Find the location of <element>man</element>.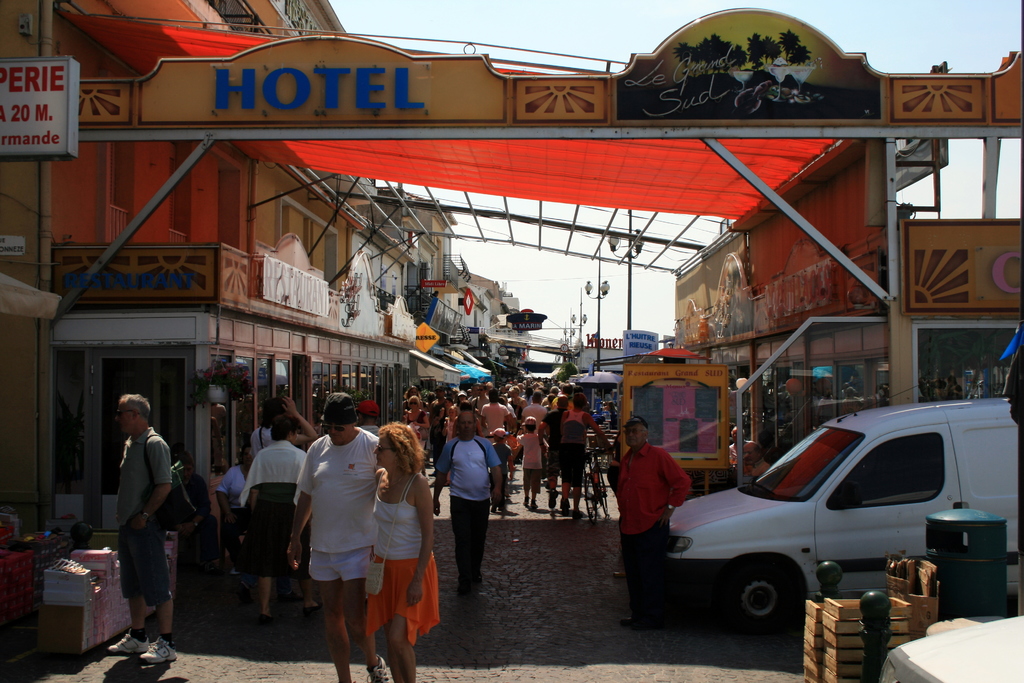
Location: box(472, 384, 490, 414).
